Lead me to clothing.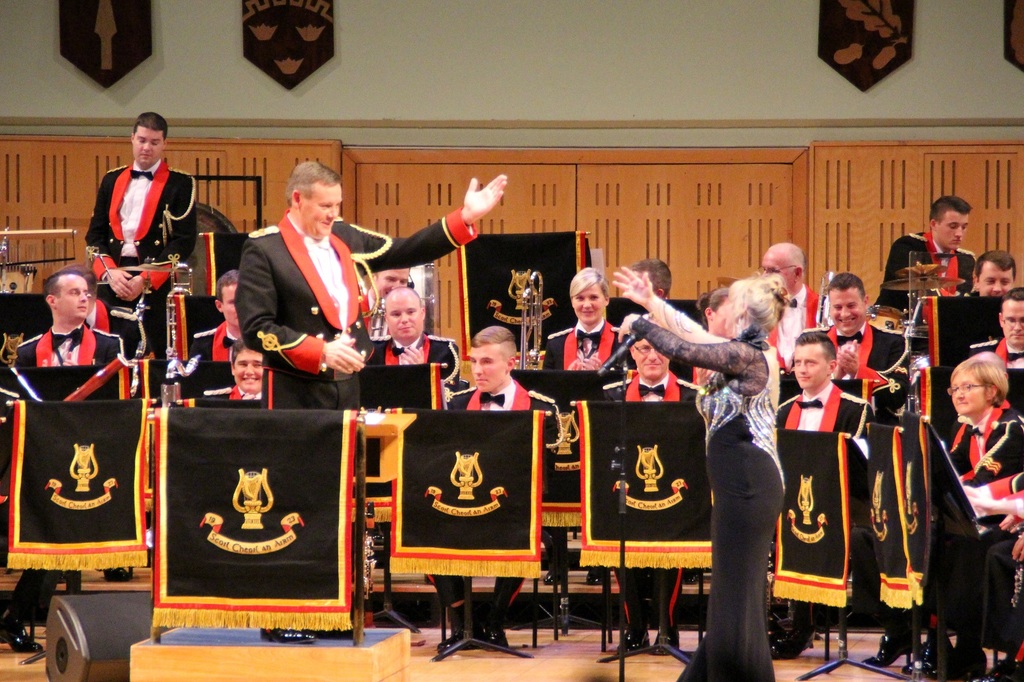
Lead to locate(936, 396, 1023, 492).
